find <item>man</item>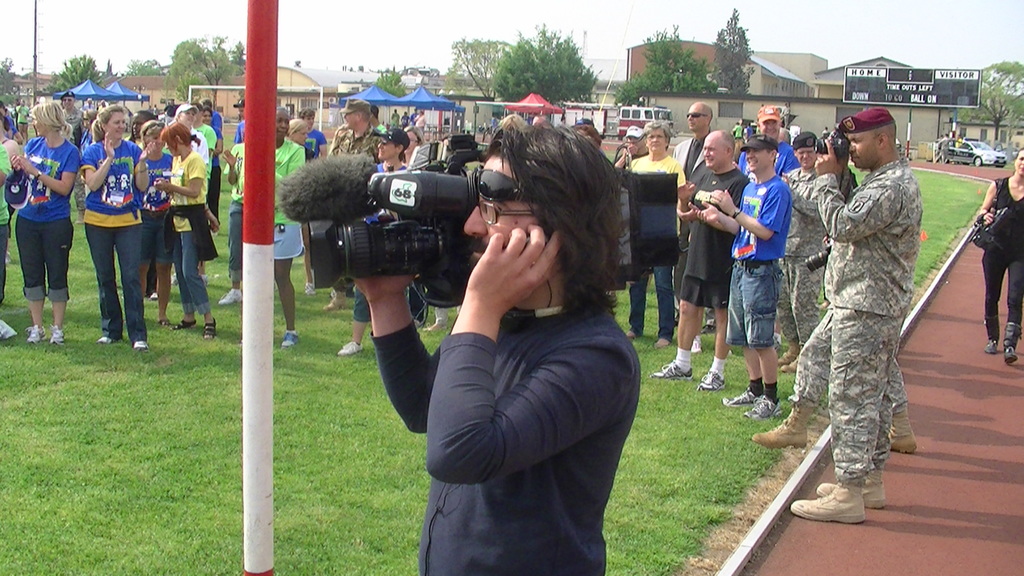
box=[189, 102, 218, 178]
